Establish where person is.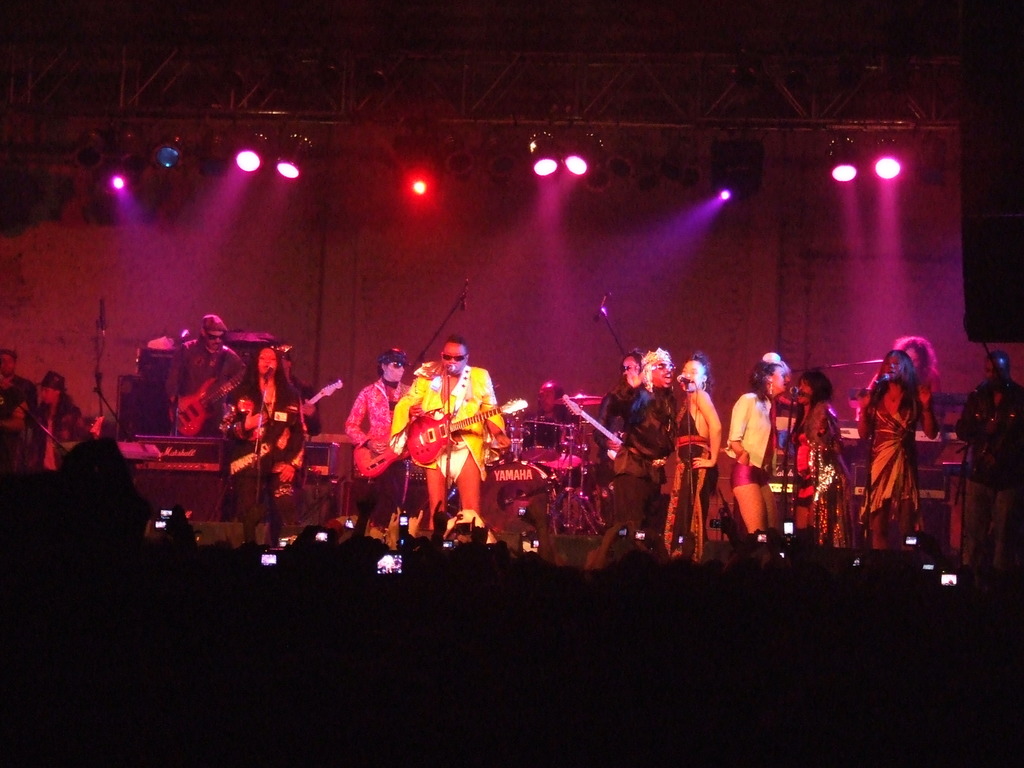
Established at bbox(856, 347, 937, 552).
